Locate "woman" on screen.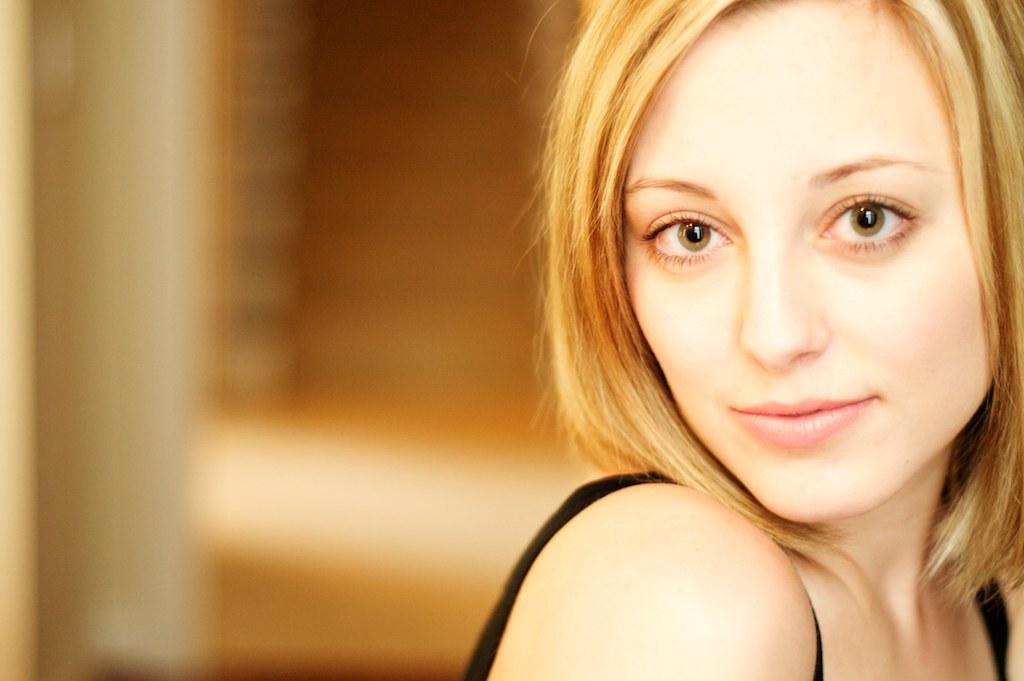
On screen at (386,0,1023,663).
